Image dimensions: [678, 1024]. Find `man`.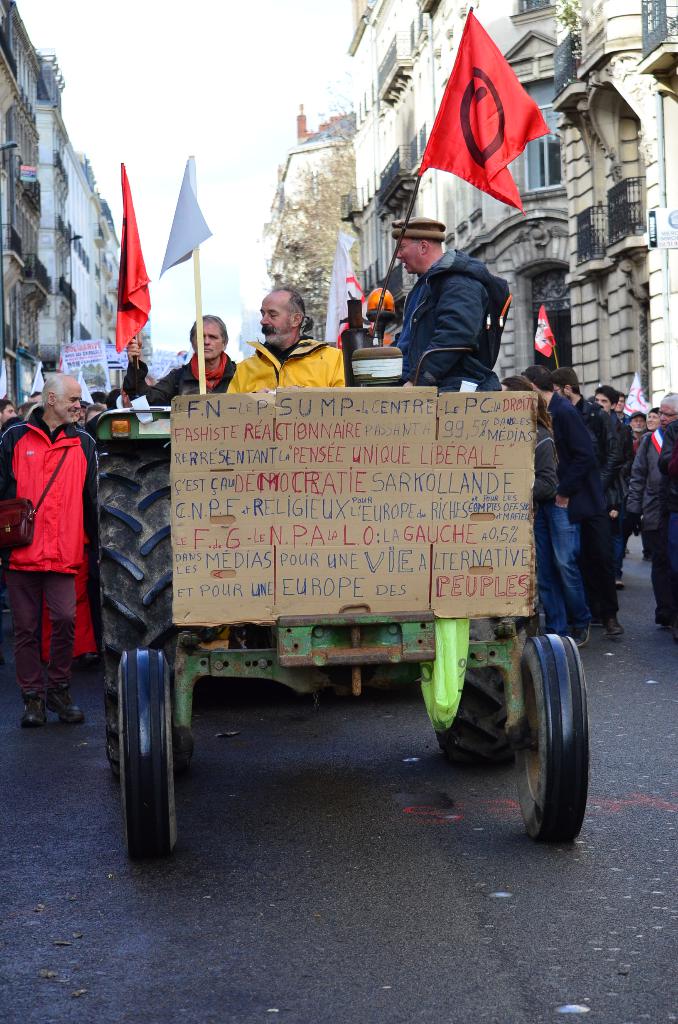
l=220, t=277, r=361, b=390.
